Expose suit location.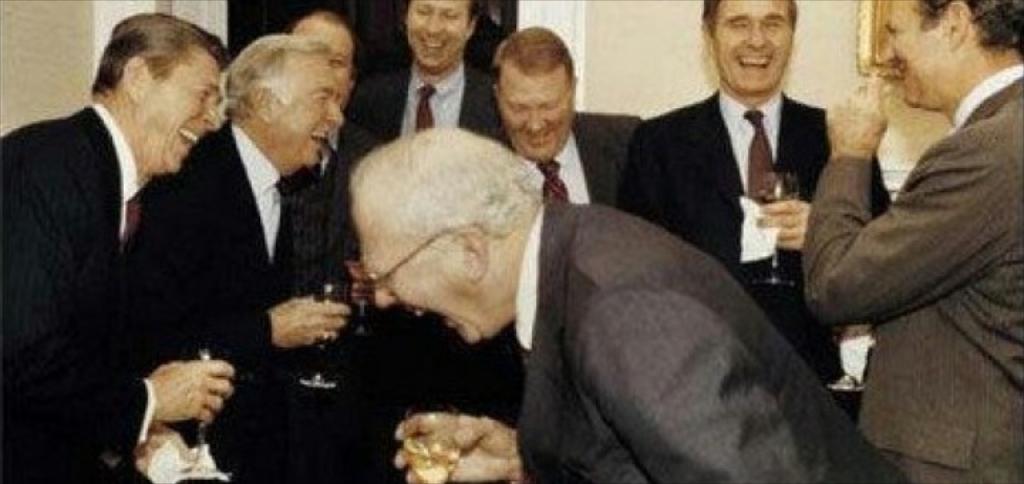
Exposed at 277 122 377 296.
